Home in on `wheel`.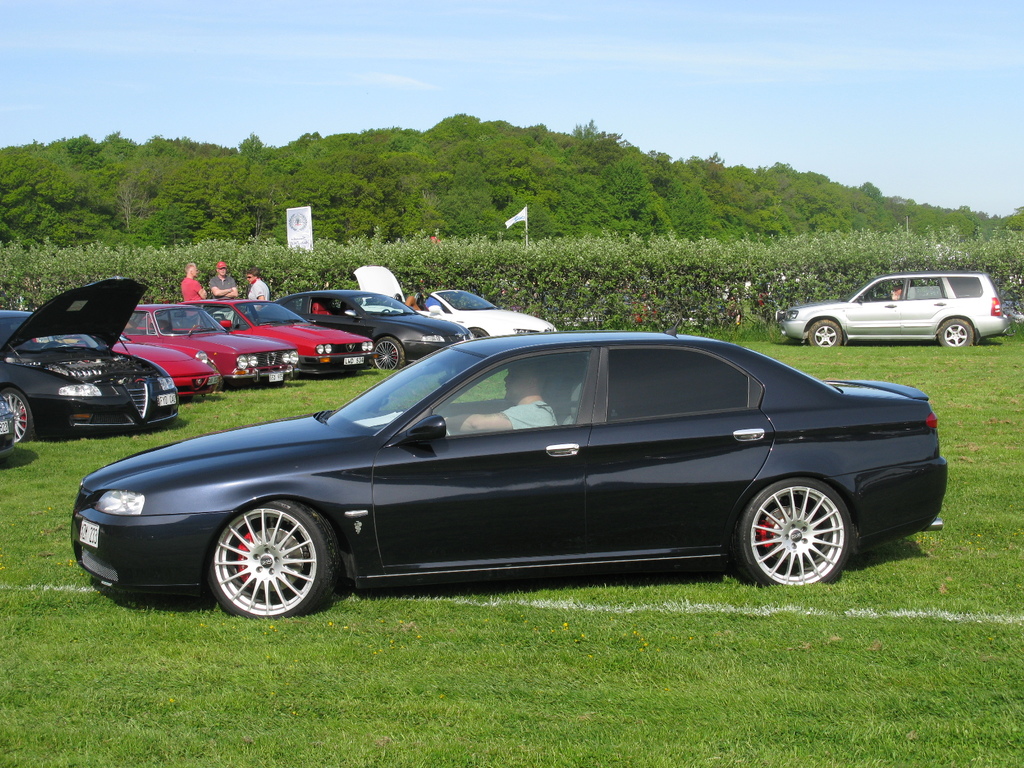
Homed in at 199, 506, 330, 614.
